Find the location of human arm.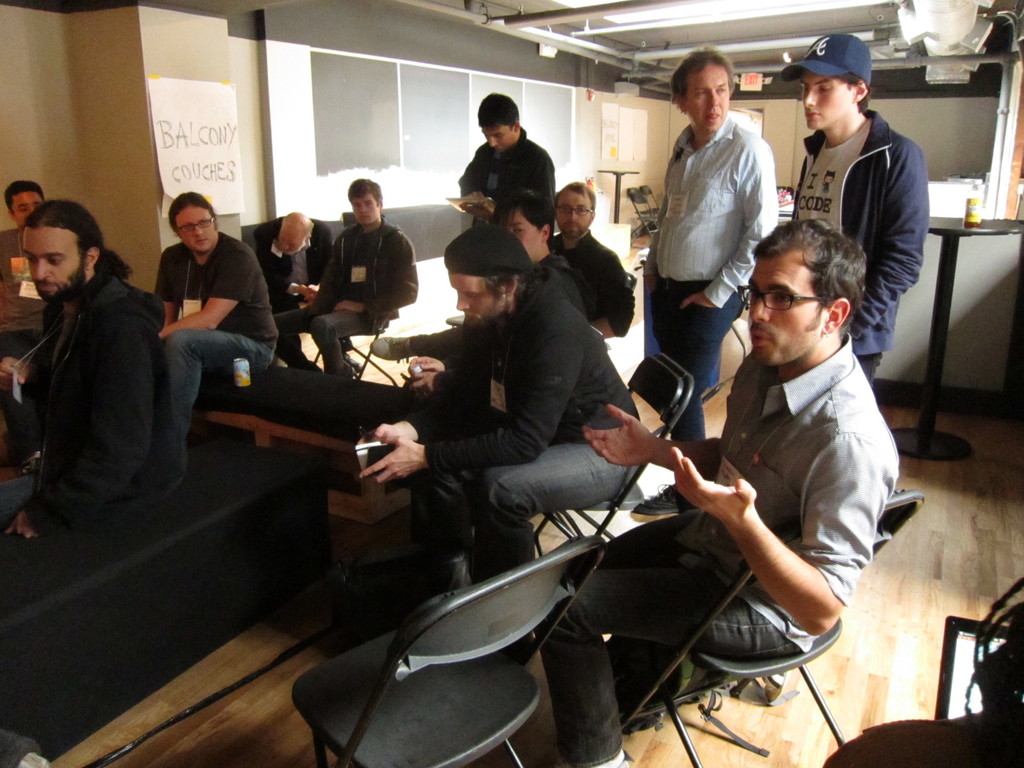
Location: (578,399,724,475).
